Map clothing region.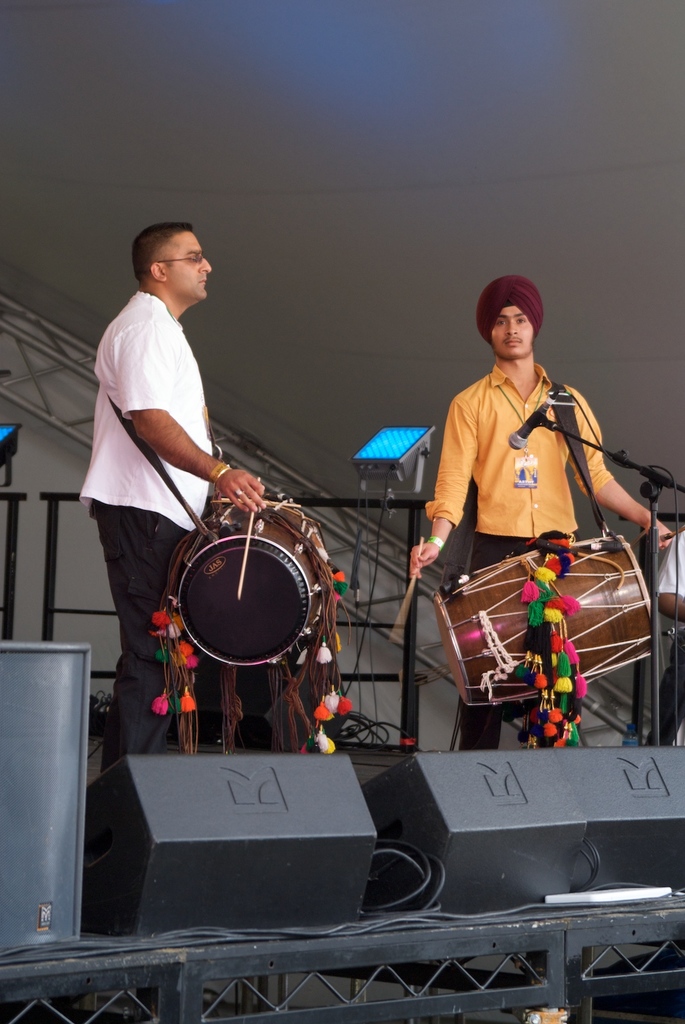
Mapped to [left=72, top=285, right=215, bottom=764].
